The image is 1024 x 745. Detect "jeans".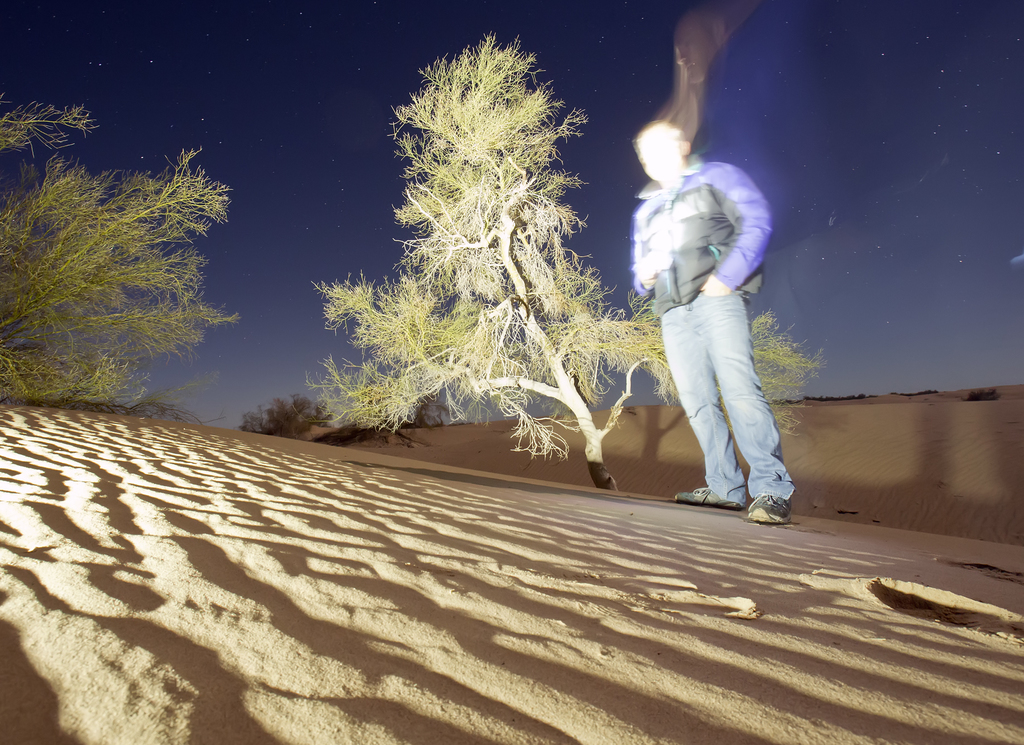
Detection: pyautogui.locateOnScreen(652, 285, 794, 499).
